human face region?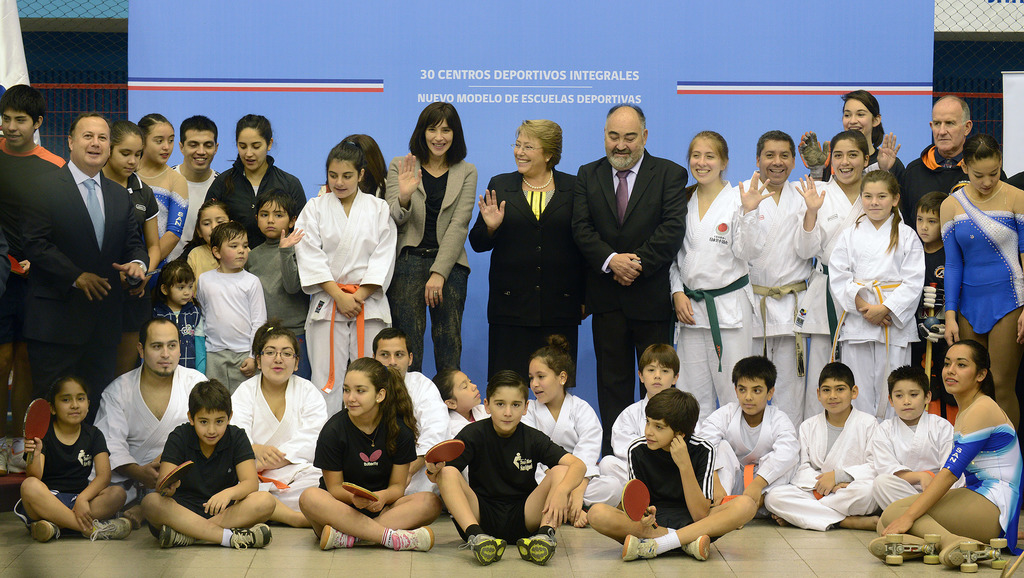
[638,361,672,402]
